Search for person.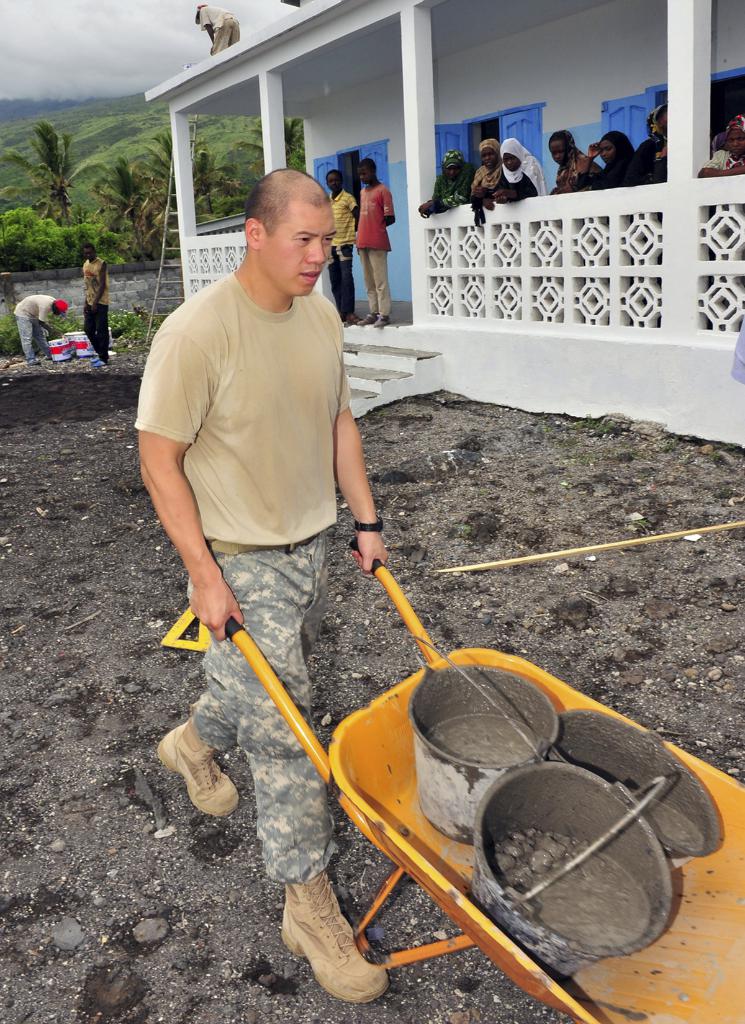
Found at region(497, 139, 546, 202).
